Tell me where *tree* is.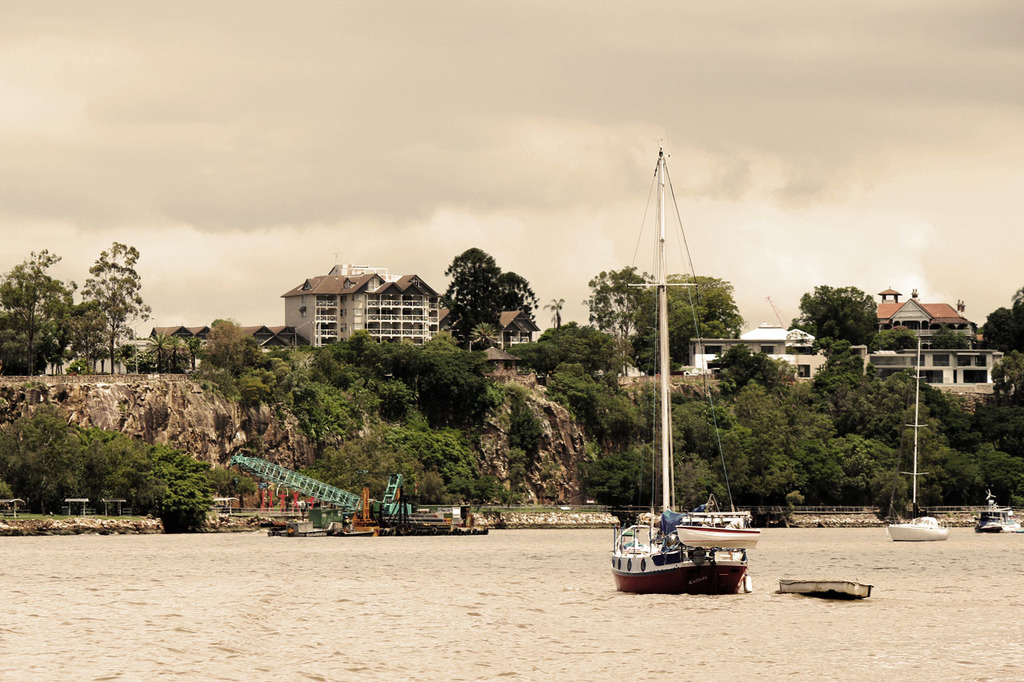
*tree* is at 786,285,881,354.
